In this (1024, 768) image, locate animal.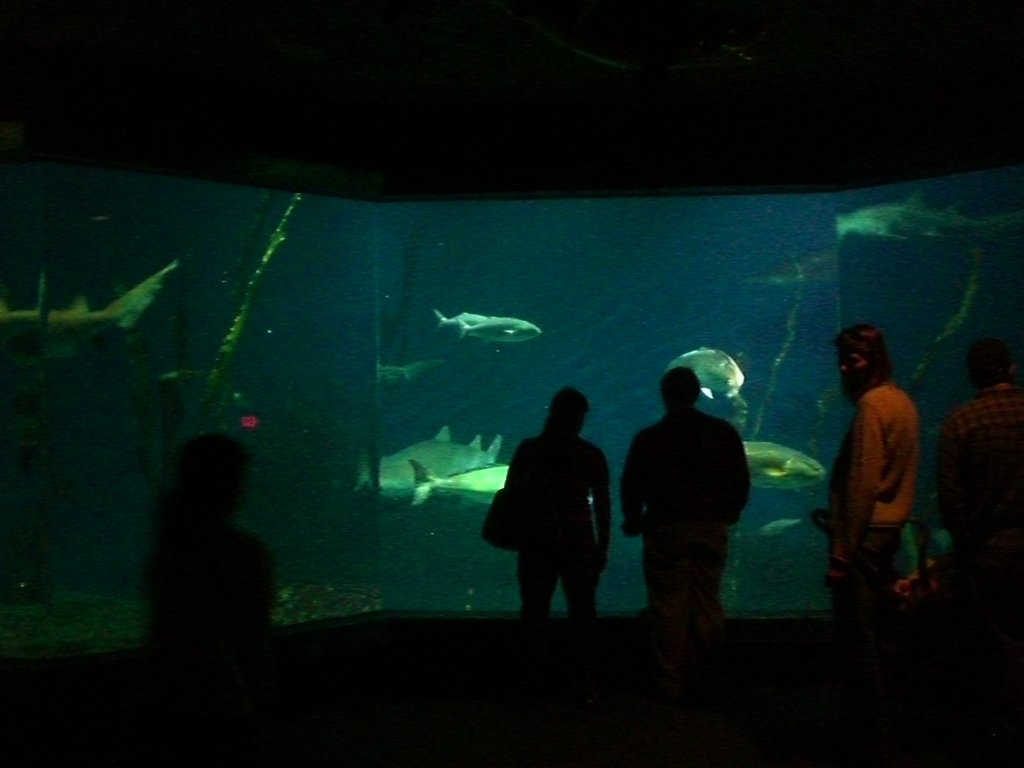
Bounding box: 451, 312, 538, 352.
